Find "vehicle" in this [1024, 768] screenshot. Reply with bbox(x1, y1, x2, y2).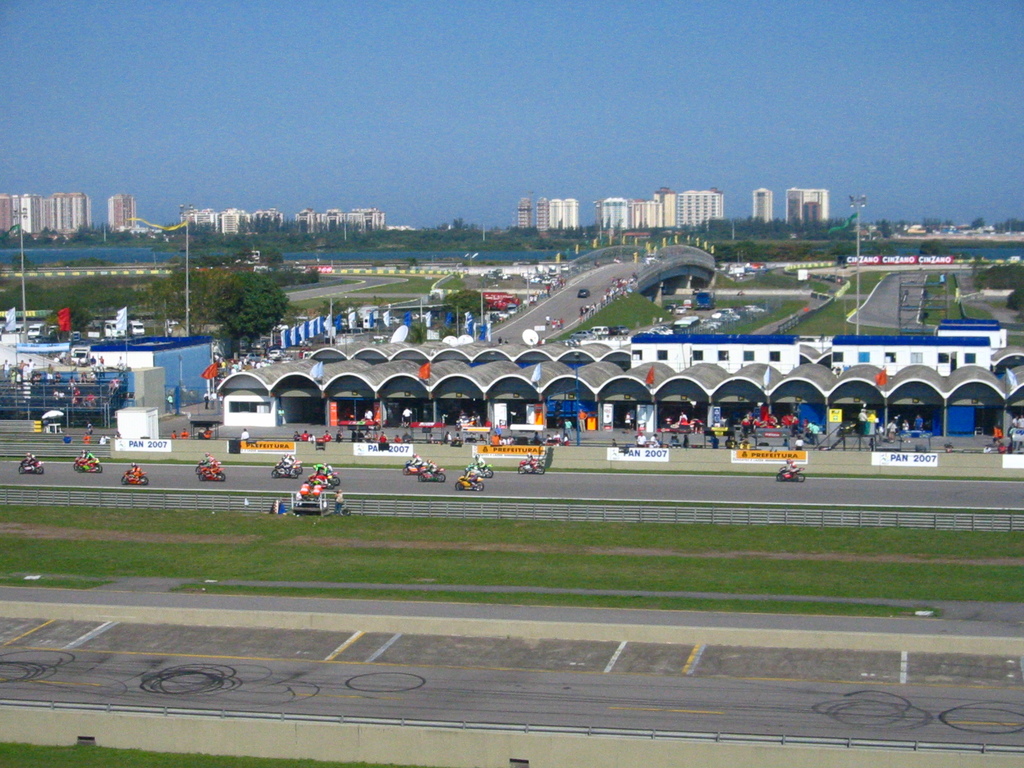
bbox(75, 458, 87, 464).
